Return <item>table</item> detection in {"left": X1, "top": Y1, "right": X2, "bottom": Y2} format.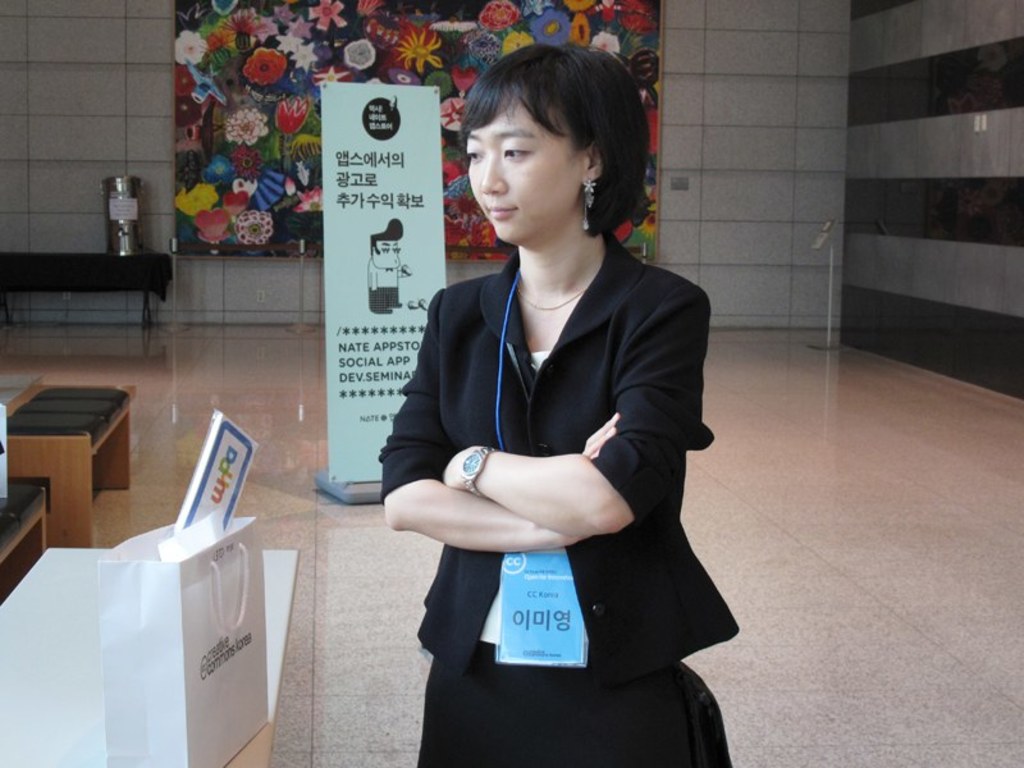
{"left": 22, "top": 372, "right": 125, "bottom": 545}.
